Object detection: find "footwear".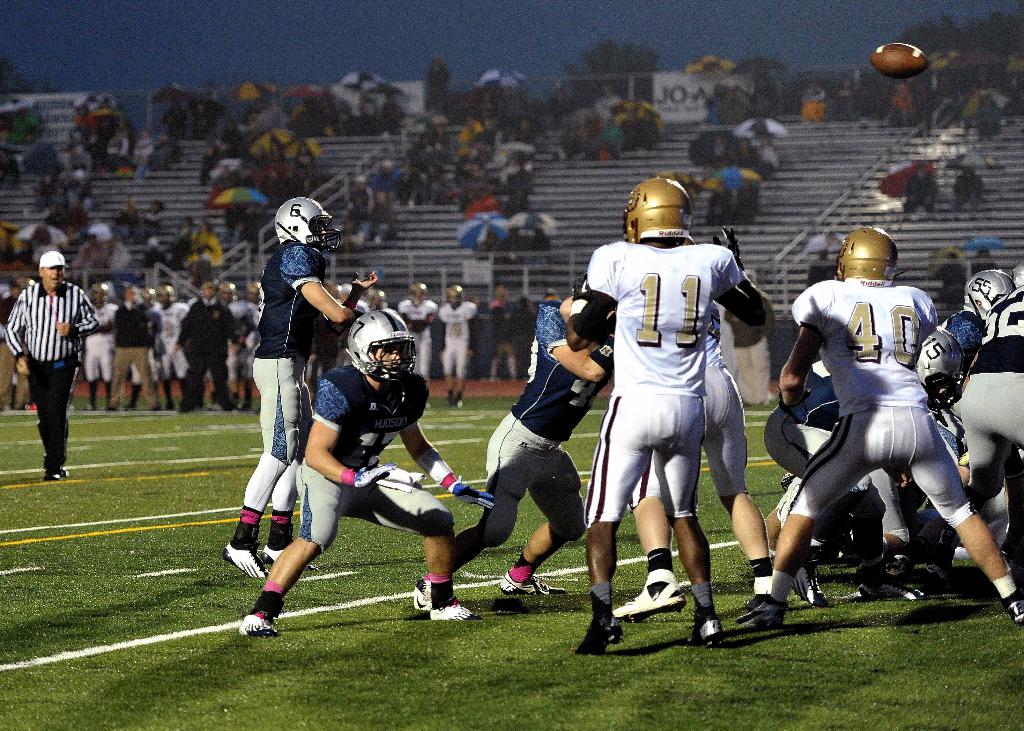
{"left": 737, "top": 587, "right": 789, "bottom": 632}.
